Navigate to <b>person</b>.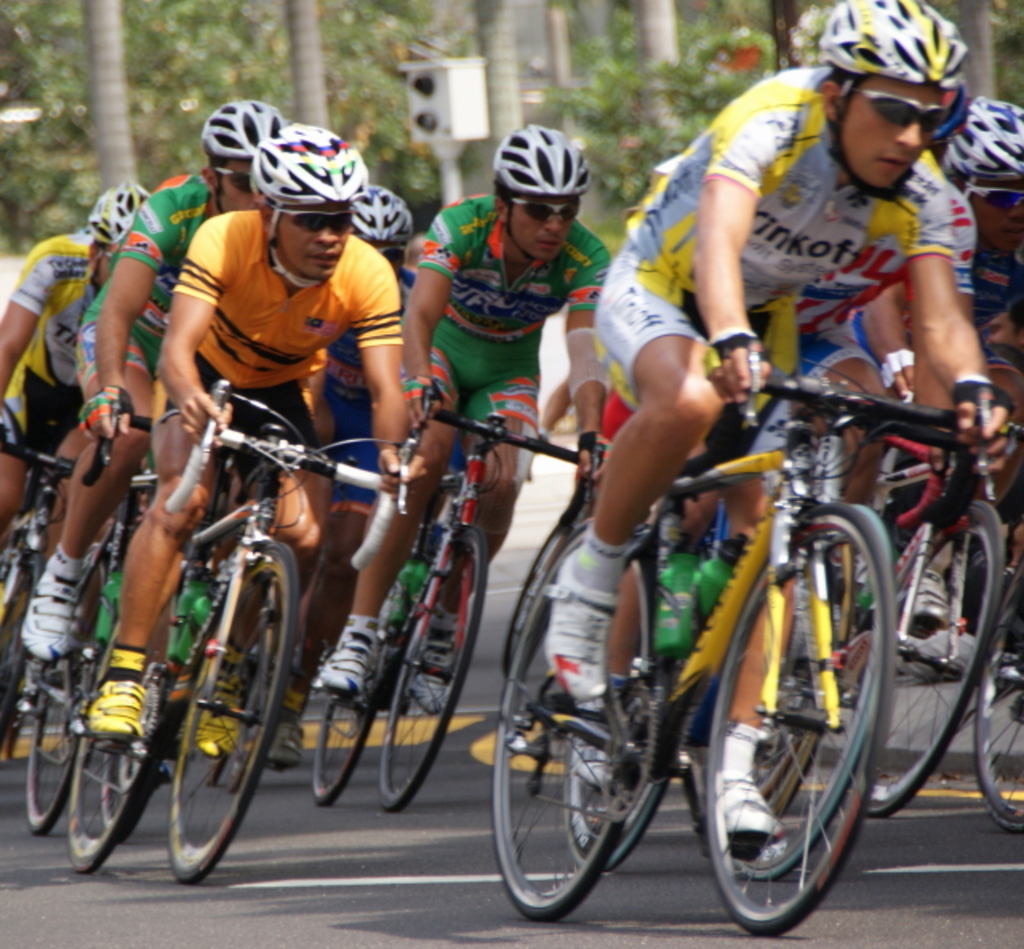
Navigation target: 546 0 1011 863.
